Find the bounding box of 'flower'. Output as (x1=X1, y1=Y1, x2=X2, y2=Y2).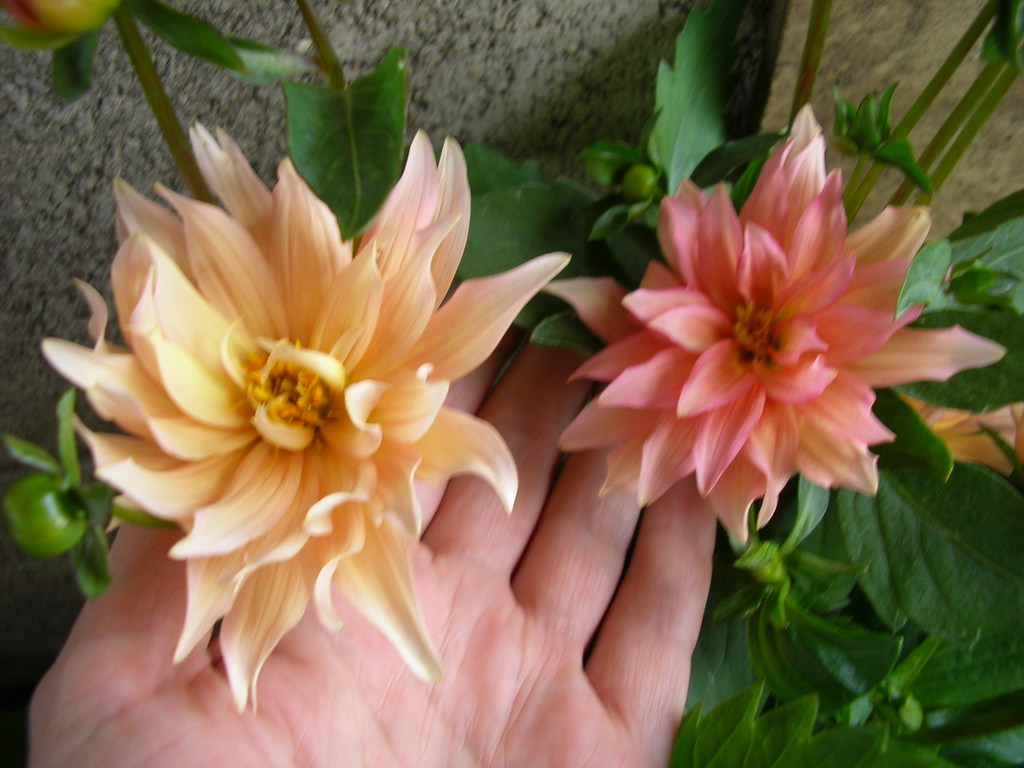
(x1=431, y1=125, x2=976, y2=630).
